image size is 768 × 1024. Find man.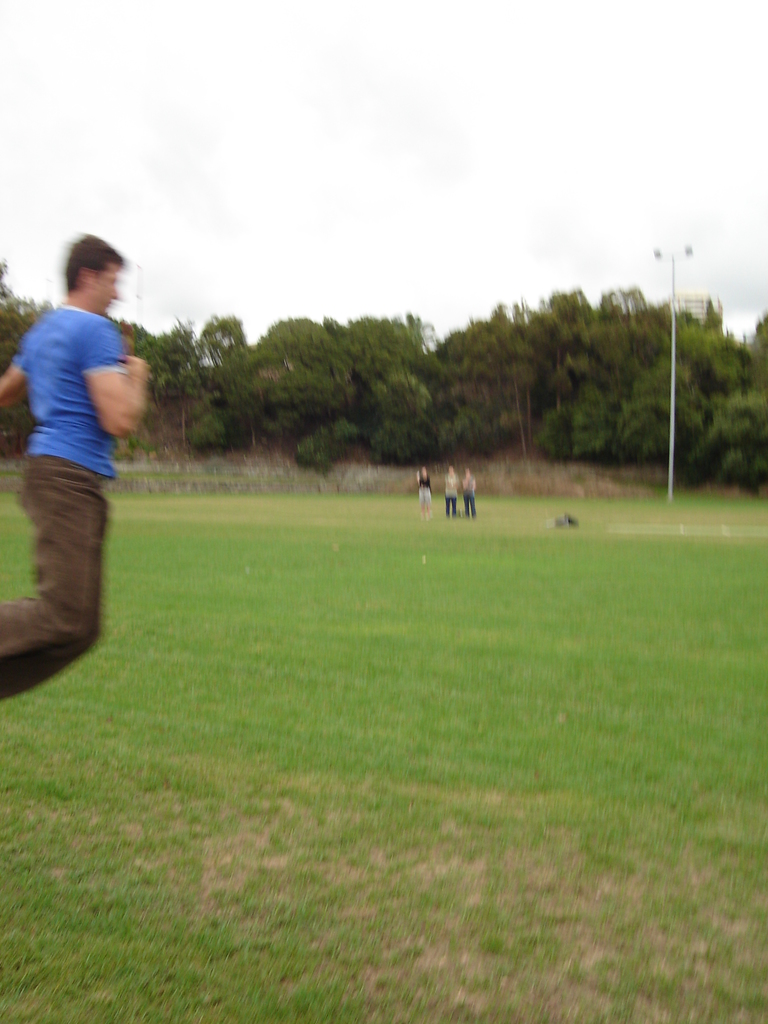
{"left": 442, "top": 464, "right": 460, "bottom": 513}.
